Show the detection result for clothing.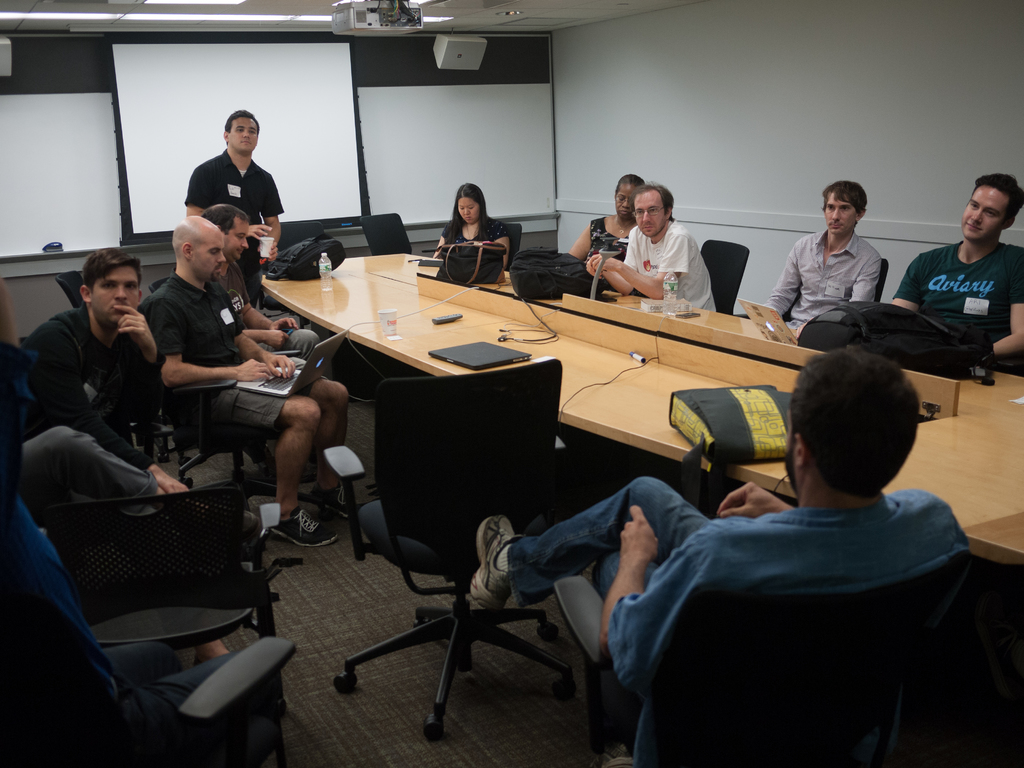
bbox(442, 218, 513, 274).
